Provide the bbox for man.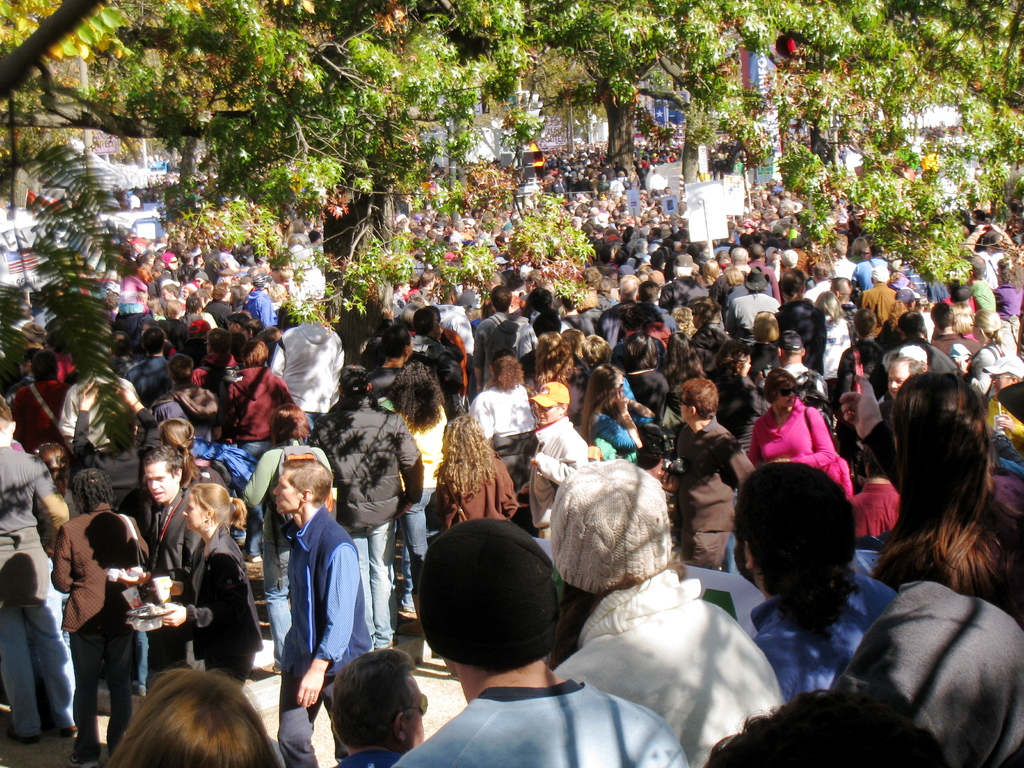
bbox=(405, 308, 463, 422).
